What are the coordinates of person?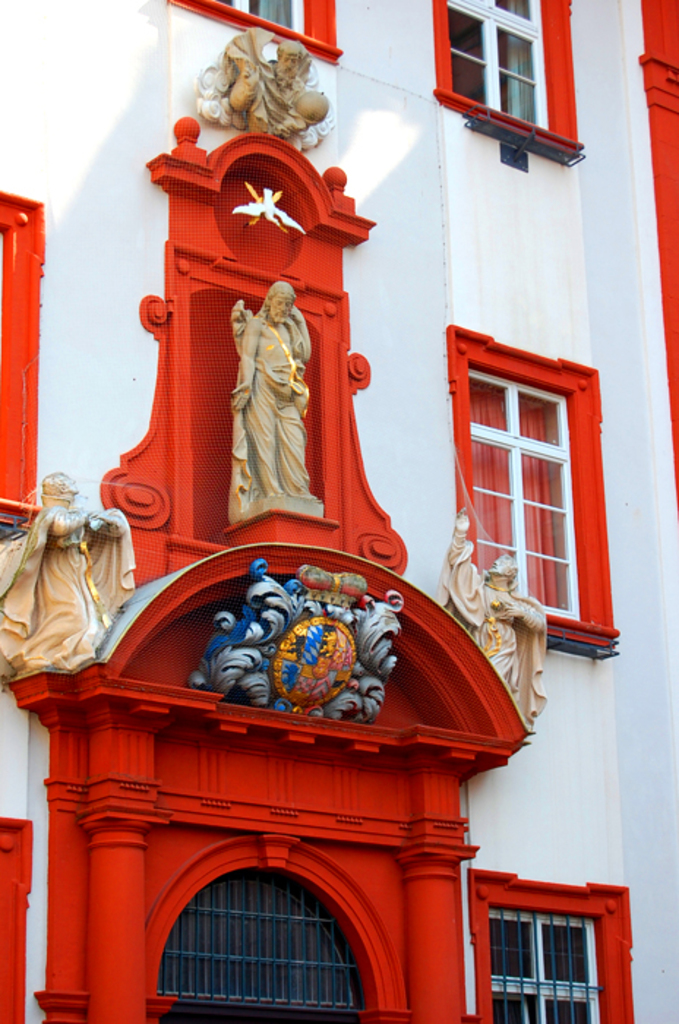
438, 506, 541, 730.
